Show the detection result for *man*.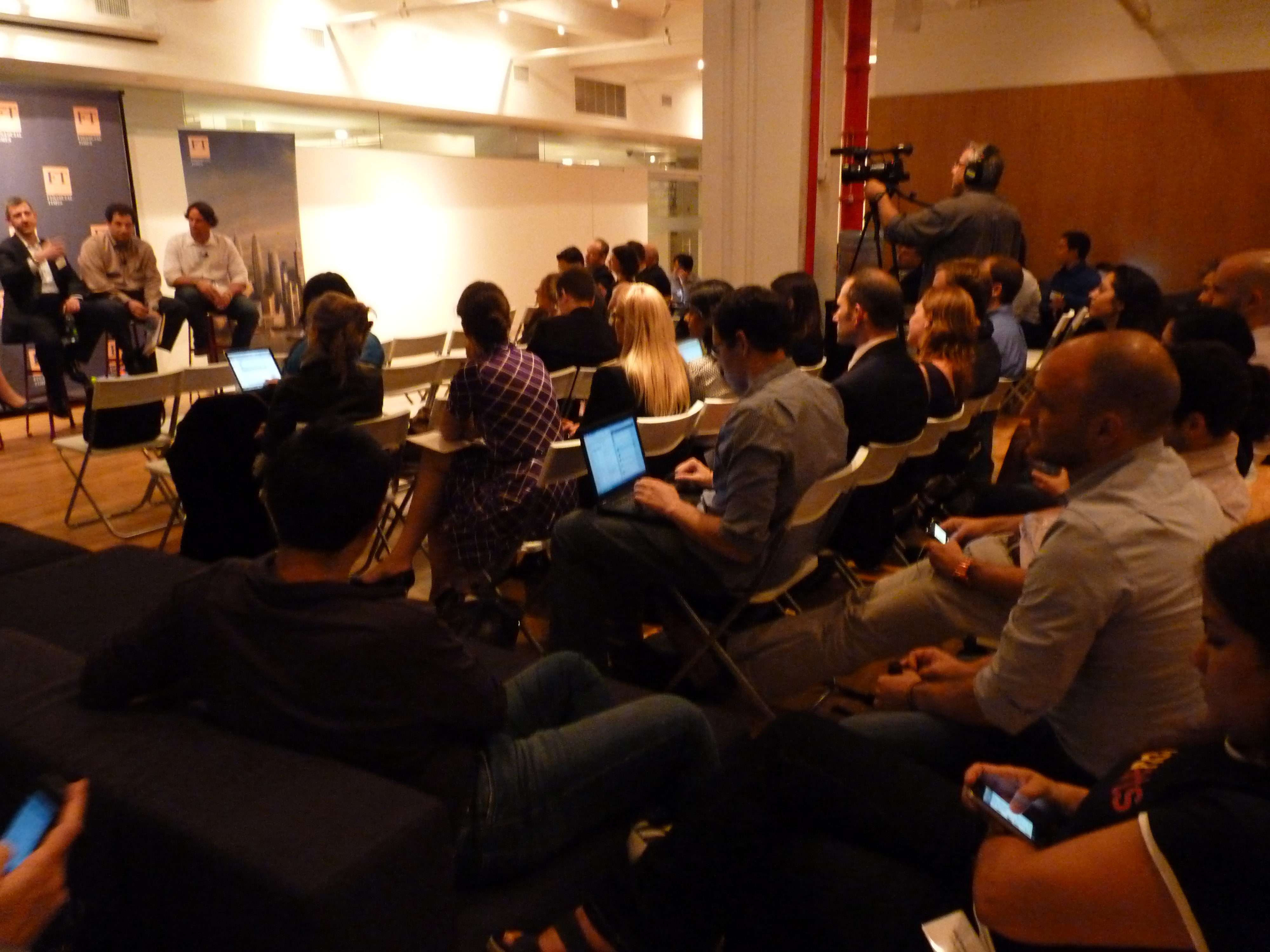
detection(261, 87, 292, 181).
